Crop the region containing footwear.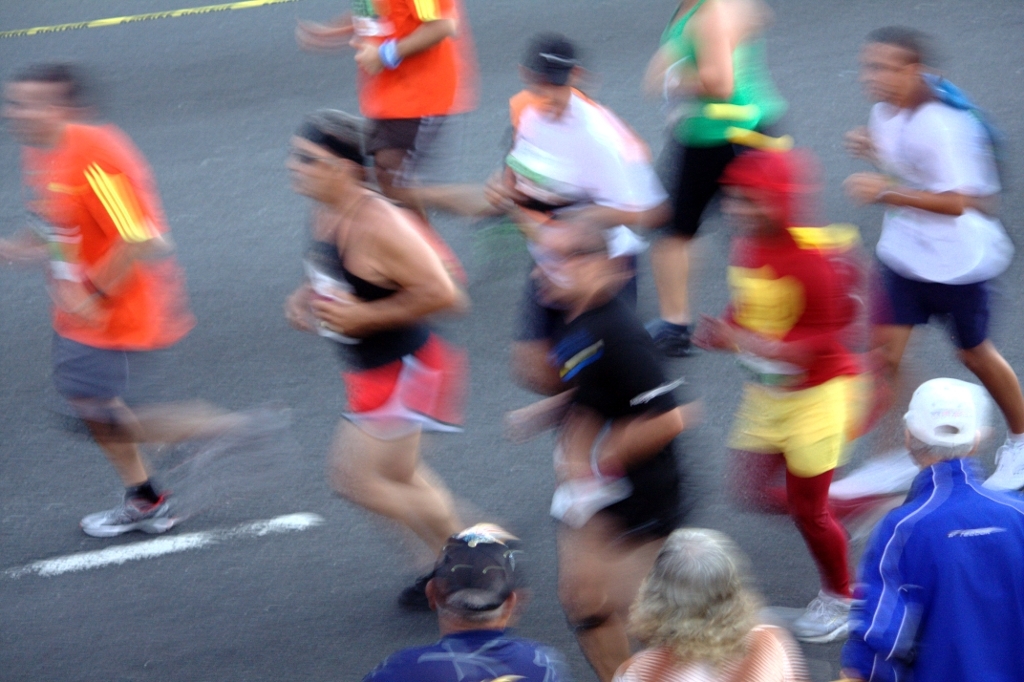
Crop region: bbox(644, 317, 696, 356).
